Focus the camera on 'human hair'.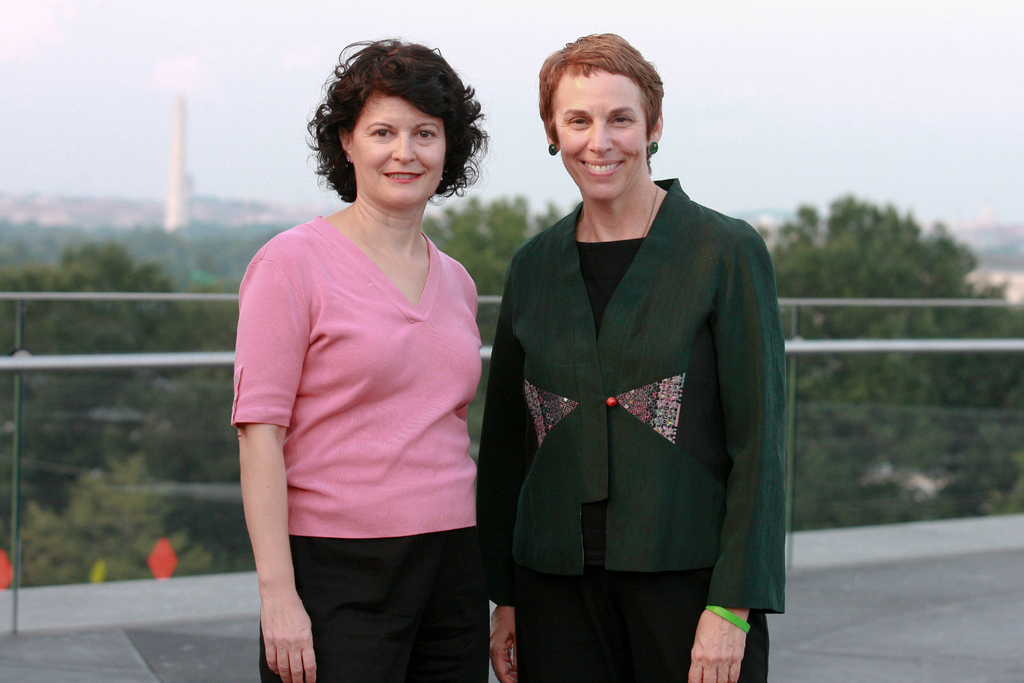
Focus region: select_region(538, 33, 671, 170).
